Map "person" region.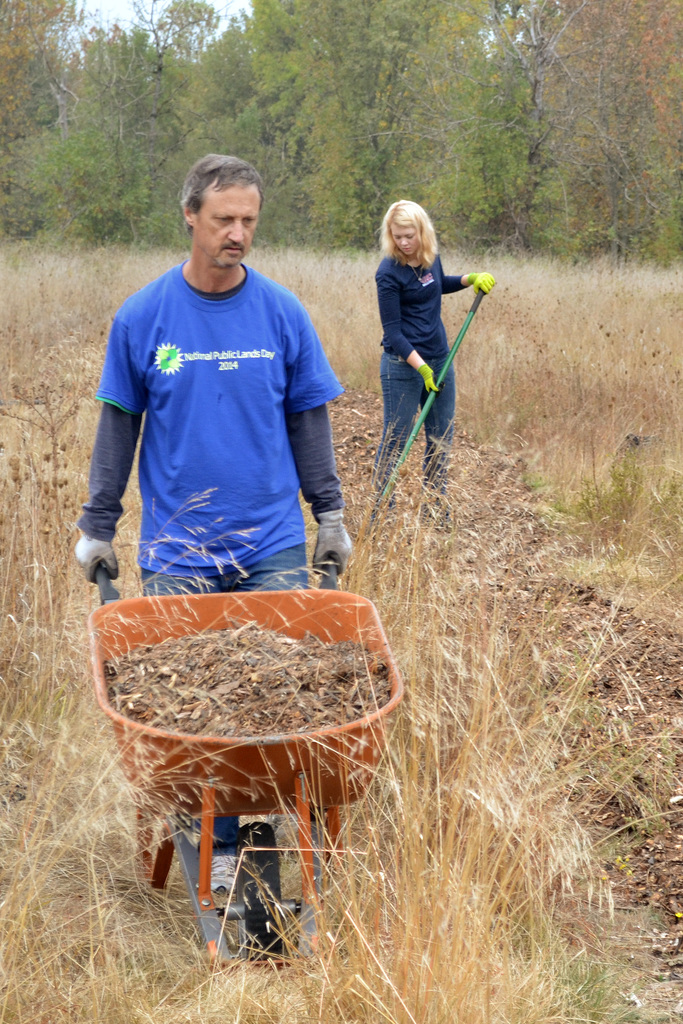
Mapped to 368, 189, 478, 528.
